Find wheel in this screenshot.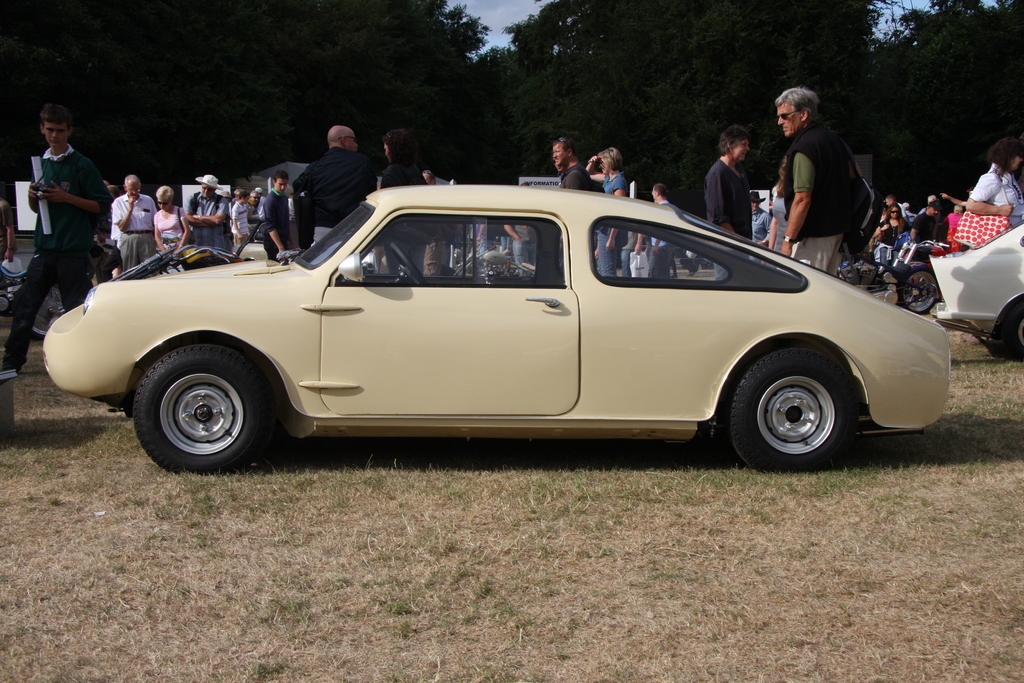
The bounding box for wheel is x1=392 y1=239 x2=425 y2=286.
